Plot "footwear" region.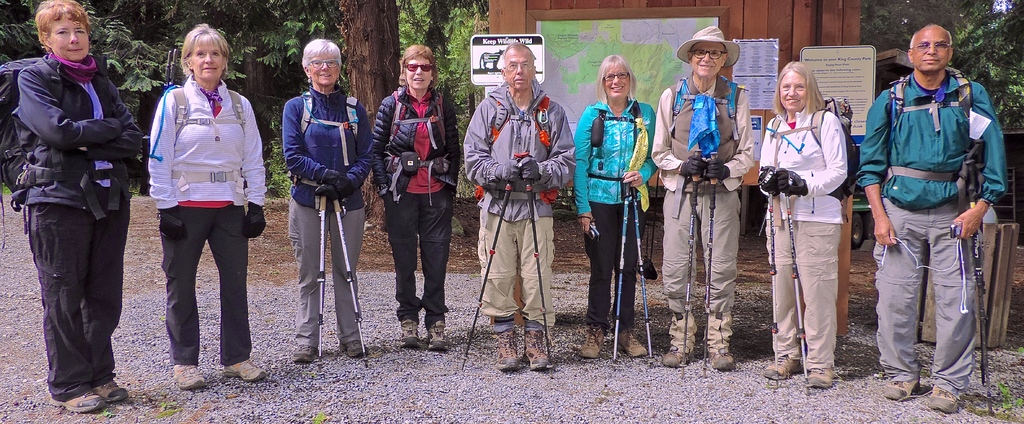
Plotted at [left=172, top=359, right=207, bottom=393].
